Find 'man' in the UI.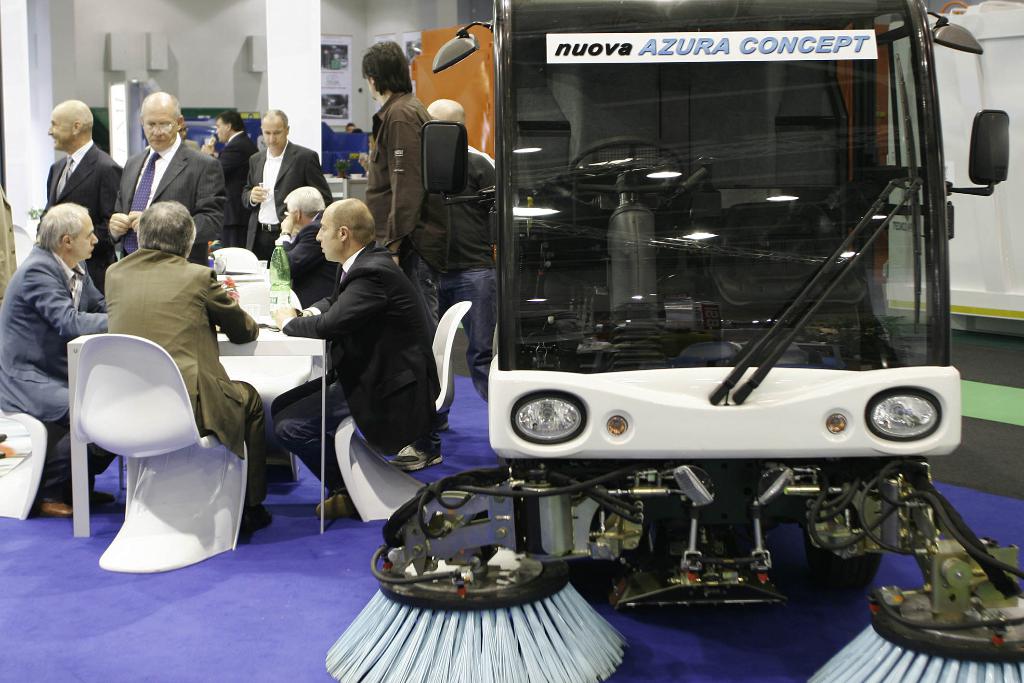
UI element at x1=276 y1=194 x2=440 y2=520.
